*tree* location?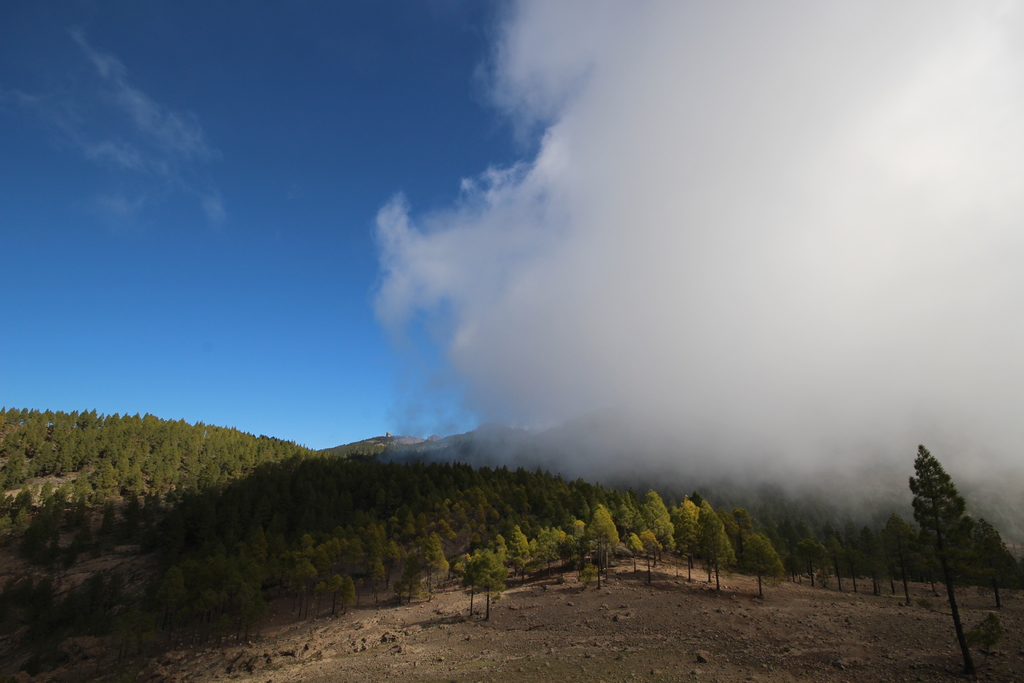
[x1=467, y1=550, x2=506, y2=625]
